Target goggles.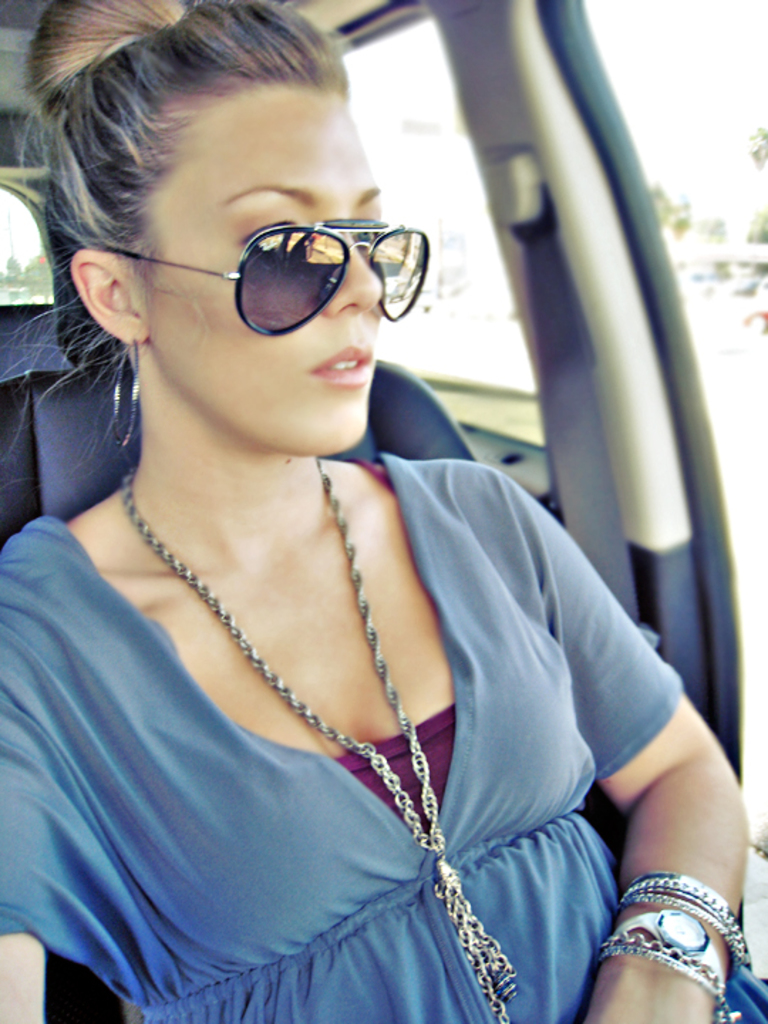
Target region: (178, 195, 425, 346).
